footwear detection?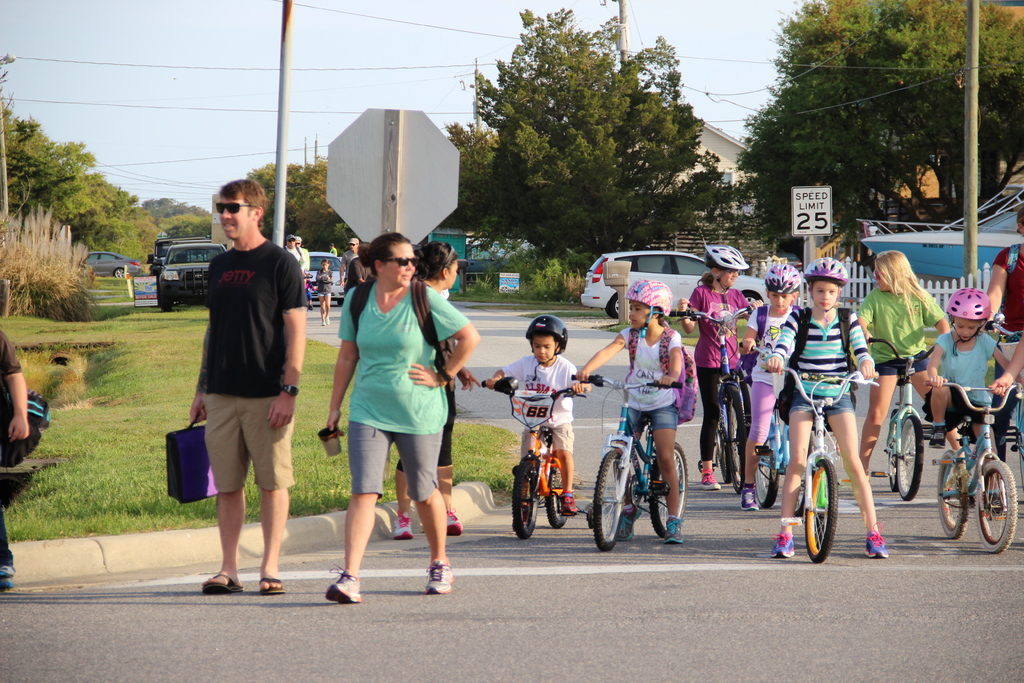
box=[447, 507, 463, 536]
